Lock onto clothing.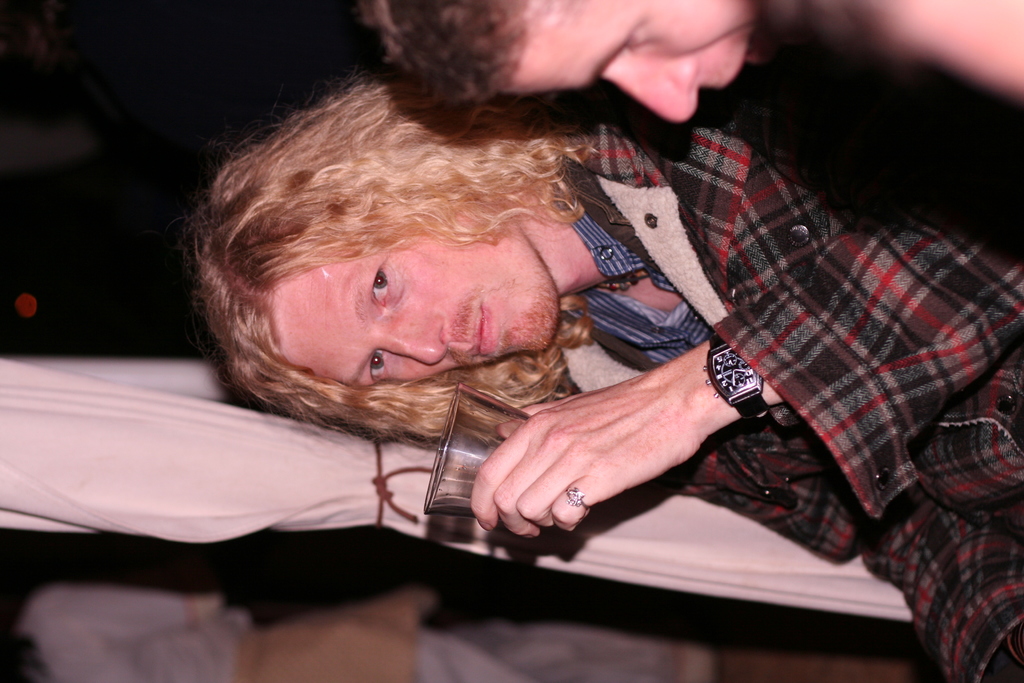
Locked: [left=548, top=151, right=1023, bottom=682].
